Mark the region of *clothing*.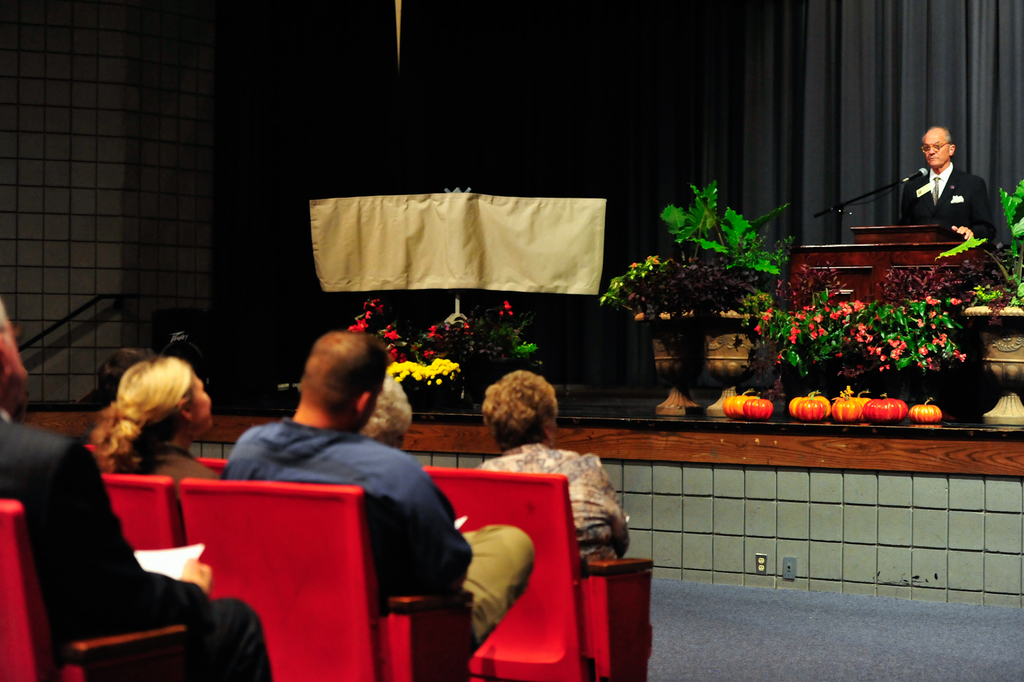
Region: rect(480, 444, 634, 572).
